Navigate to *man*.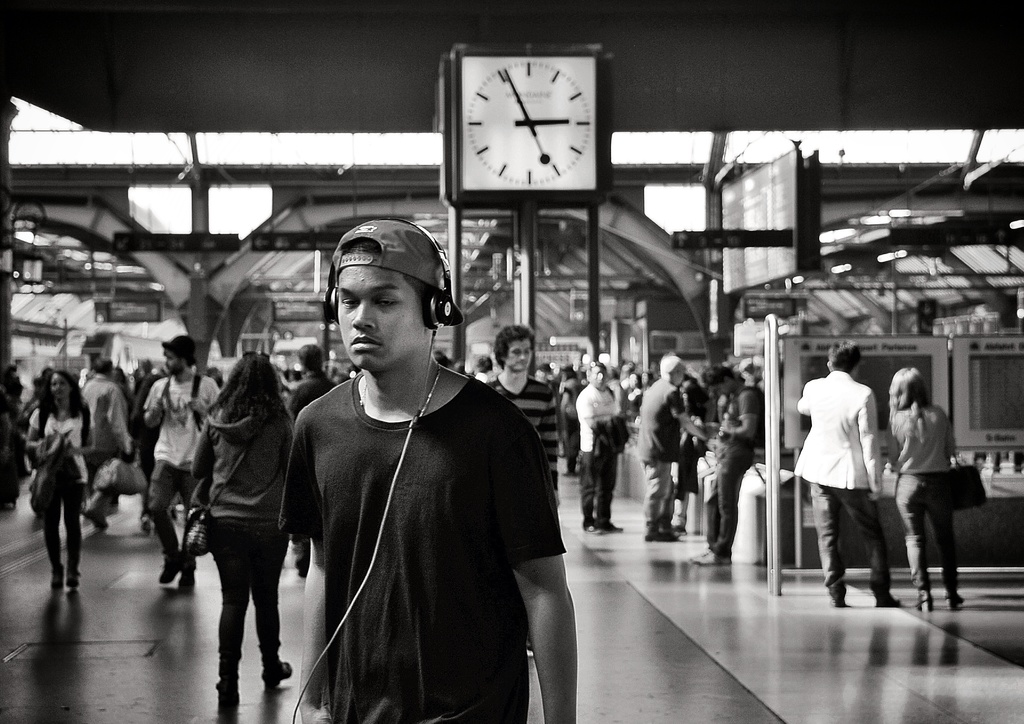
Navigation target: detection(628, 346, 694, 548).
